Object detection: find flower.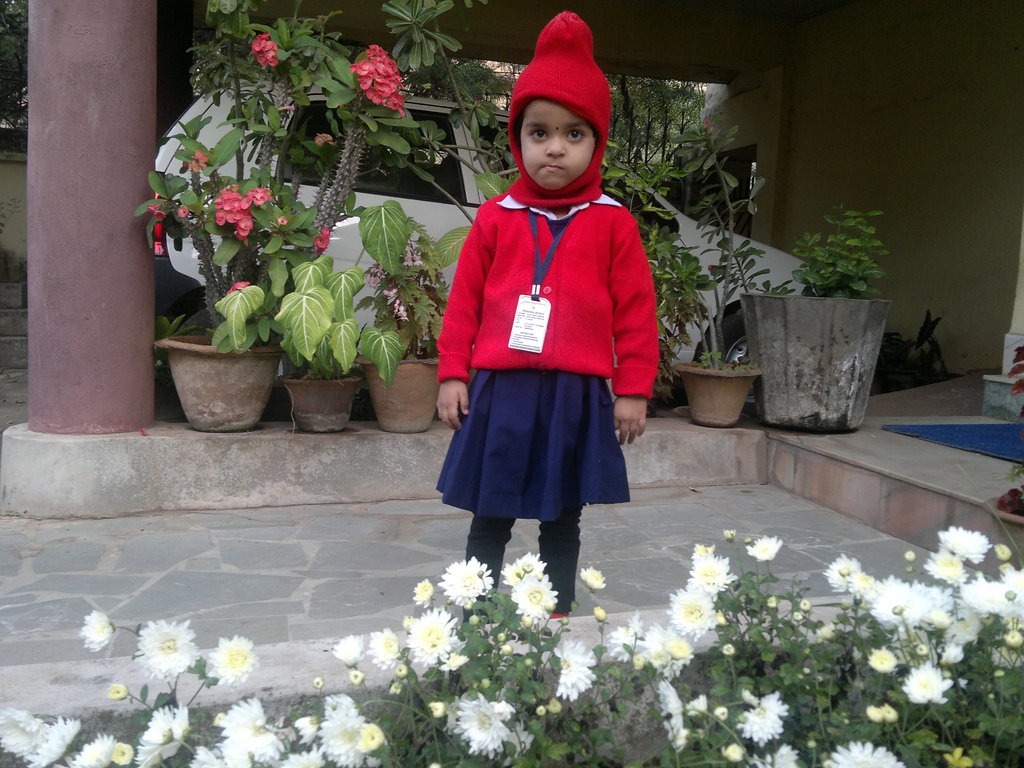
662/676/684/743.
